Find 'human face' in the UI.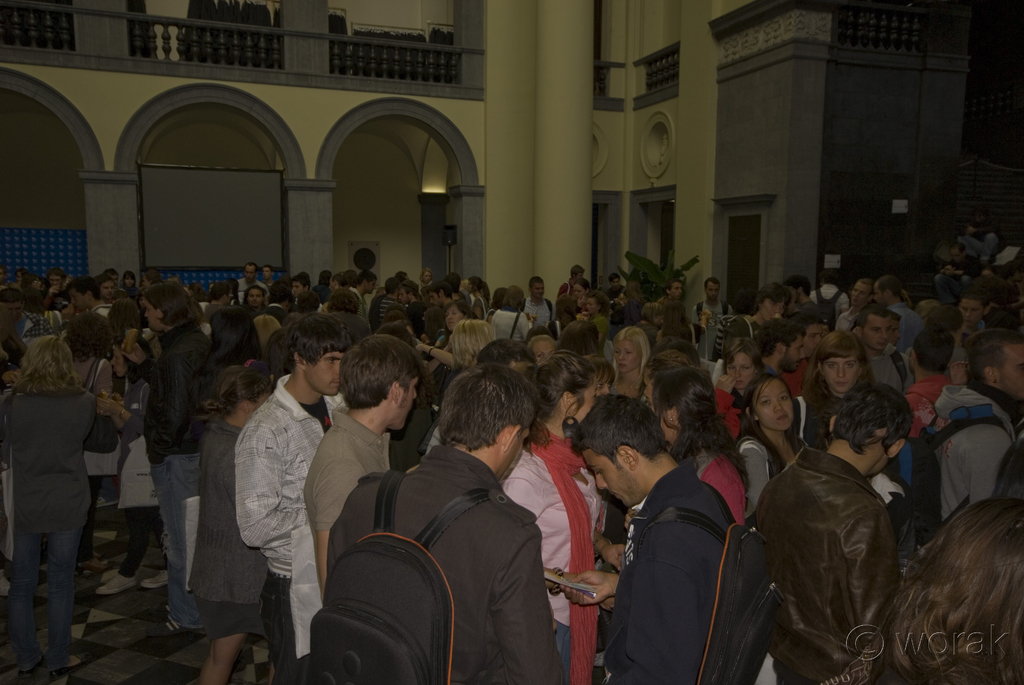
UI element at [x1=867, y1=319, x2=890, y2=352].
